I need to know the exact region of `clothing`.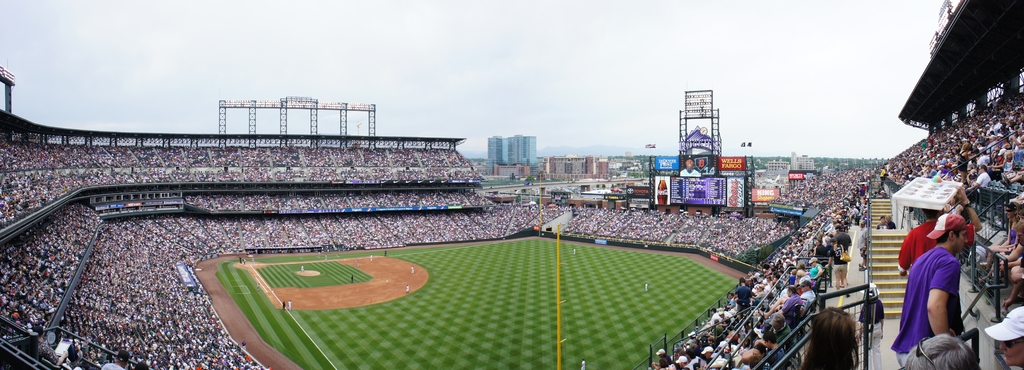
Region: box(571, 247, 577, 257).
